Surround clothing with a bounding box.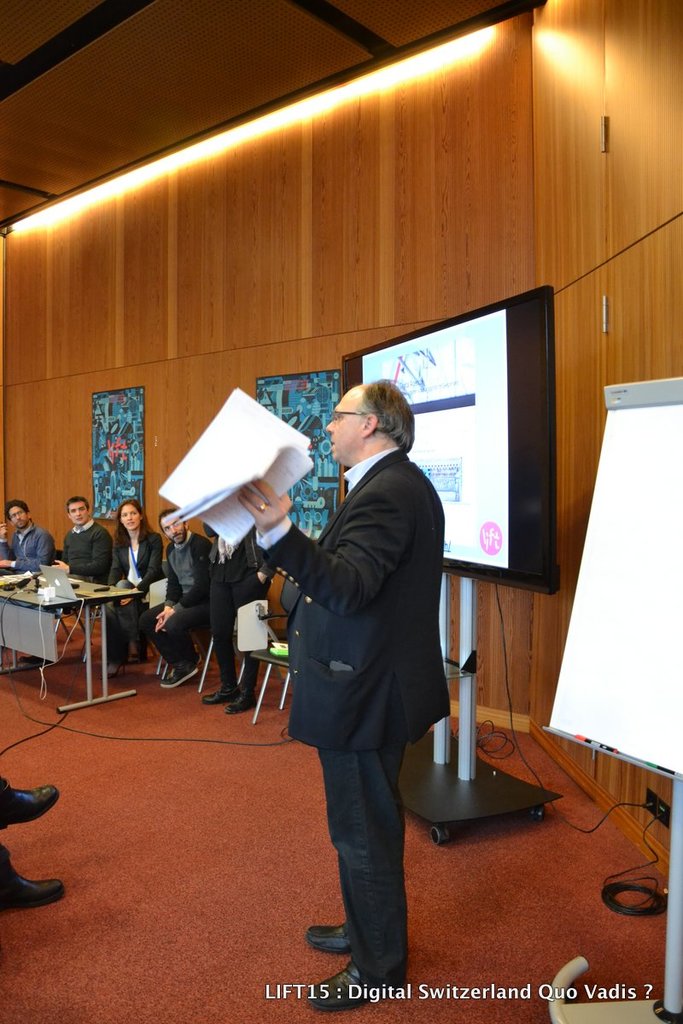
(x1=204, y1=521, x2=272, y2=689).
